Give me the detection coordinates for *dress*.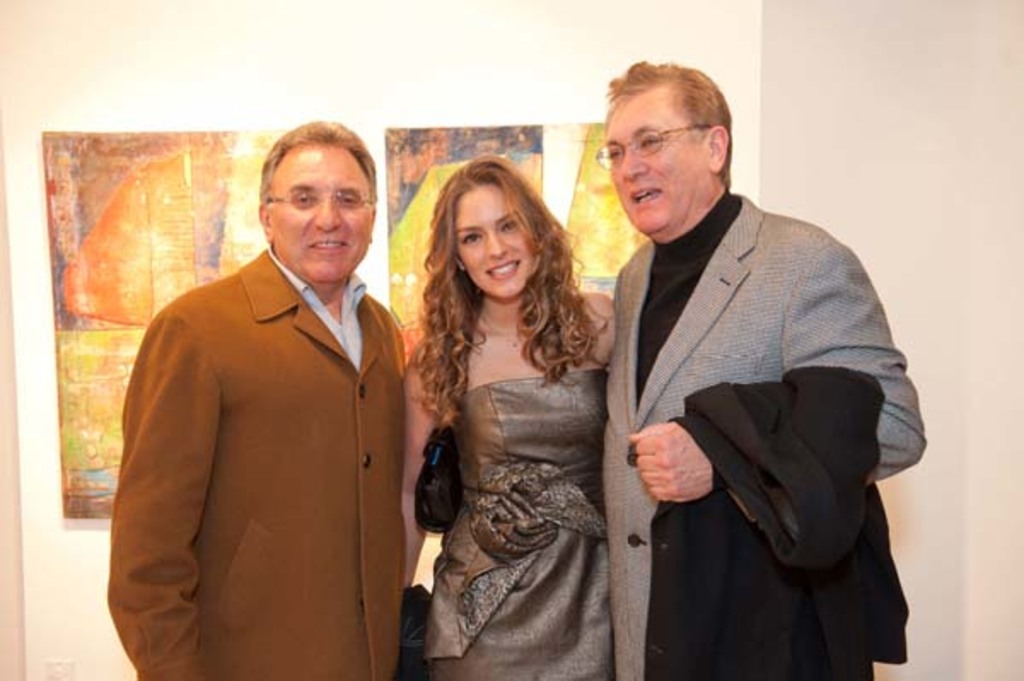
[left=423, top=369, right=613, bottom=679].
